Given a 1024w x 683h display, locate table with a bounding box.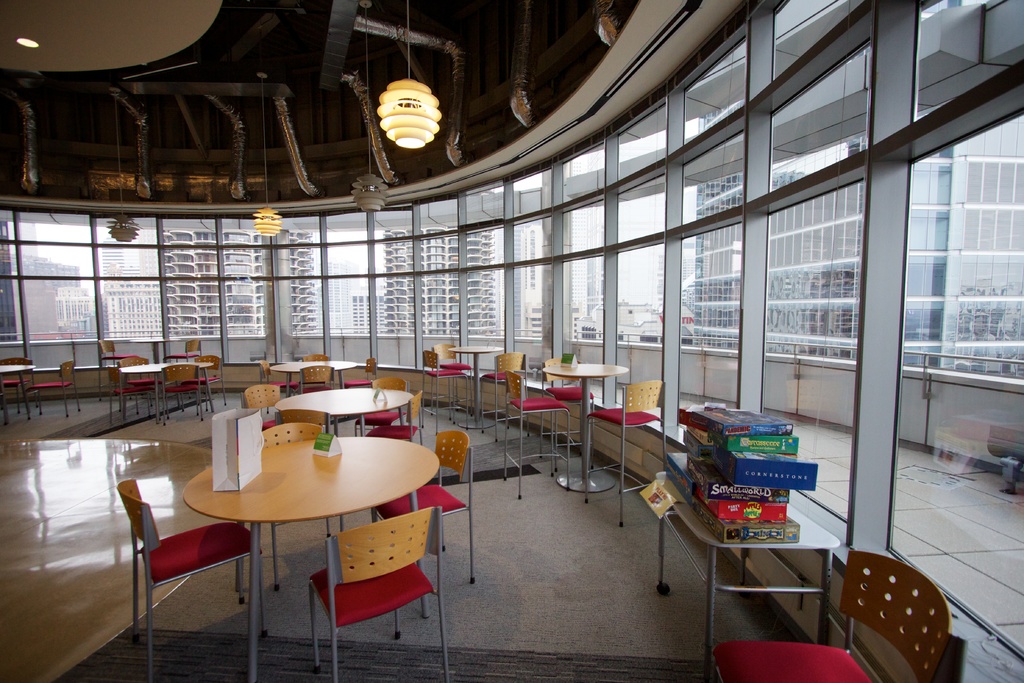
Located: <region>268, 357, 355, 397</region>.
